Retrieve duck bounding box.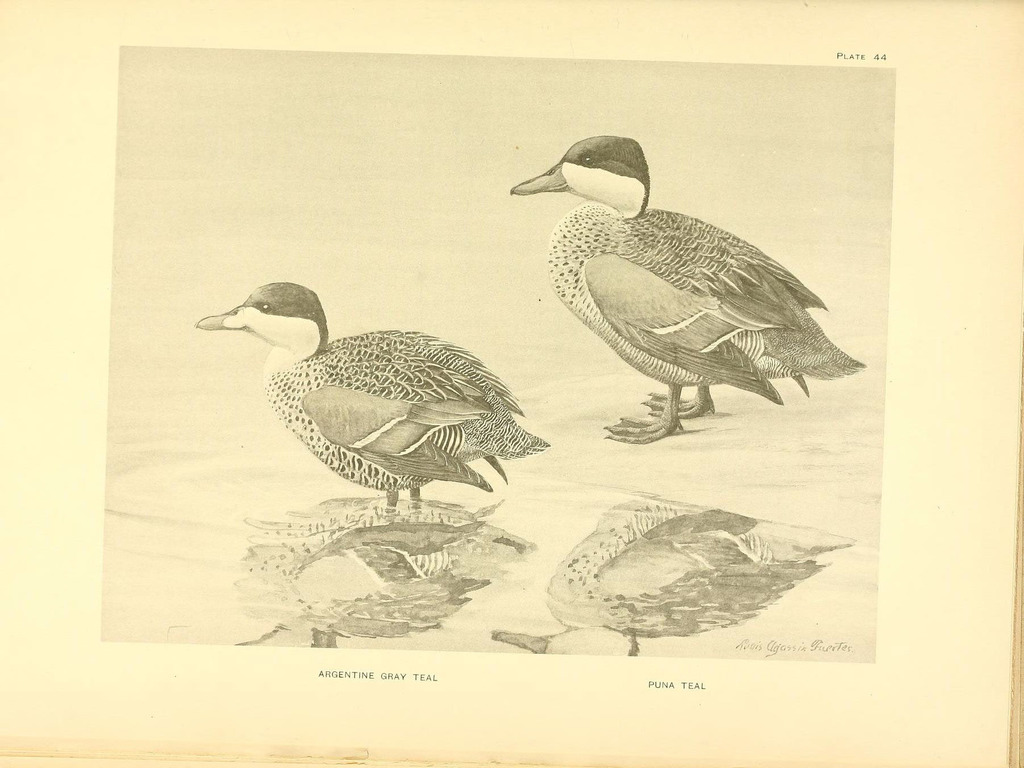
Bounding box: pyautogui.locateOnScreen(205, 266, 577, 502).
